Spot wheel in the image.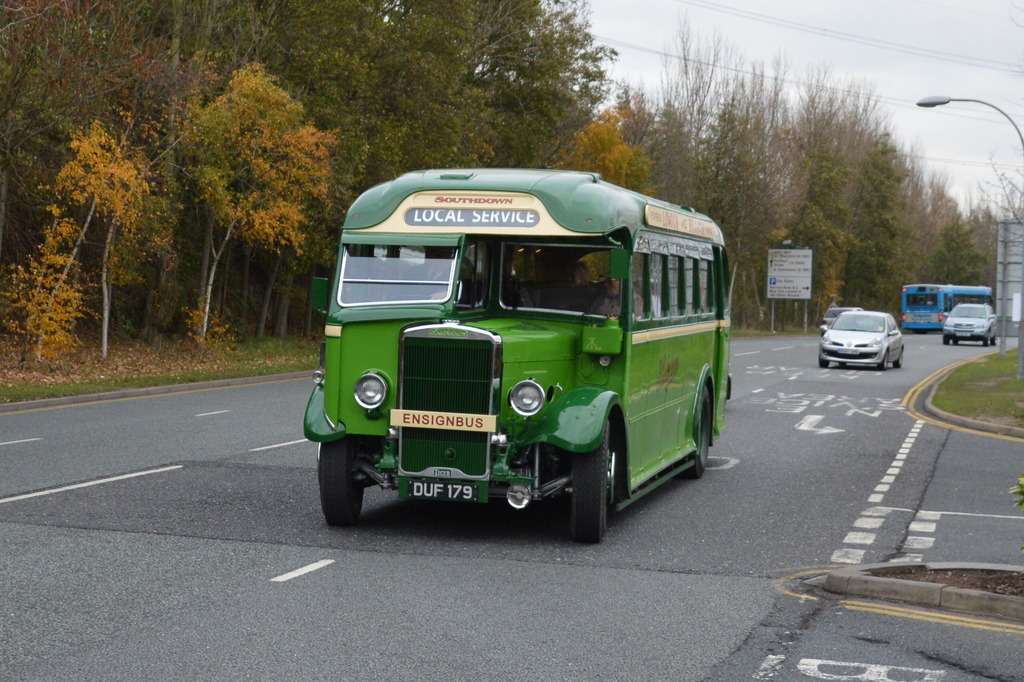
wheel found at [899,343,902,369].
